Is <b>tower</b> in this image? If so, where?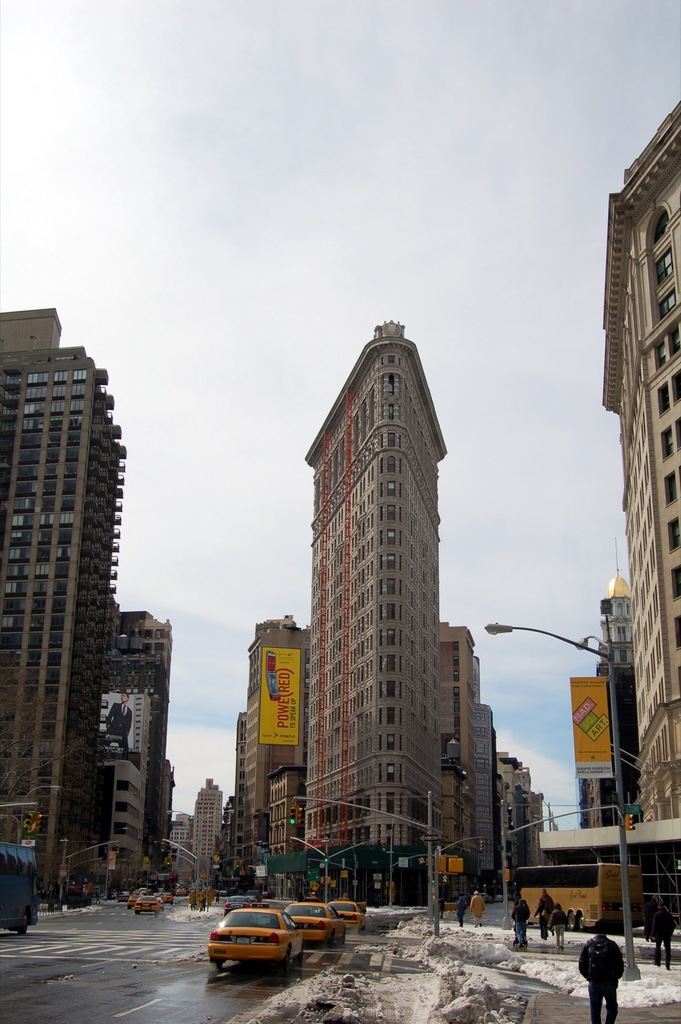
Yes, at detection(265, 279, 501, 816).
